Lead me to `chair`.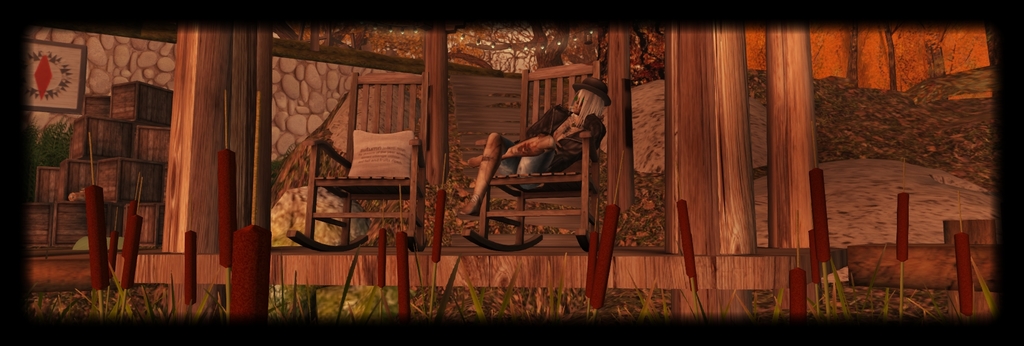
Lead to bbox=[283, 73, 434, 255].
